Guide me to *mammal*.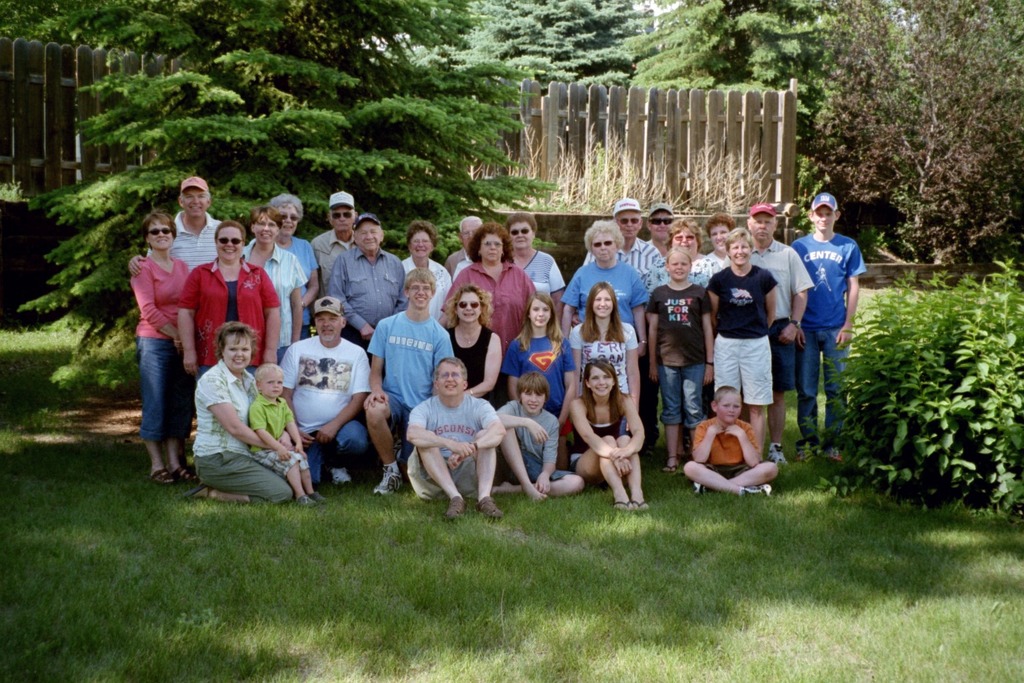
Guidance: 359/266/455/494.
